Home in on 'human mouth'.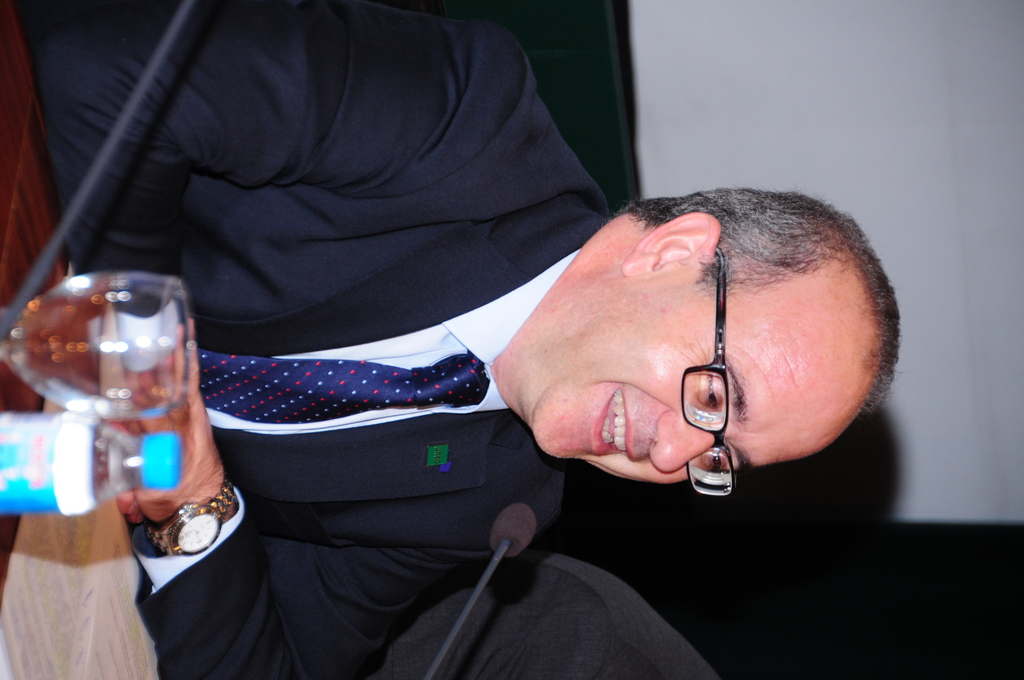
Homed in at box=[590, 388, 635, 459].
